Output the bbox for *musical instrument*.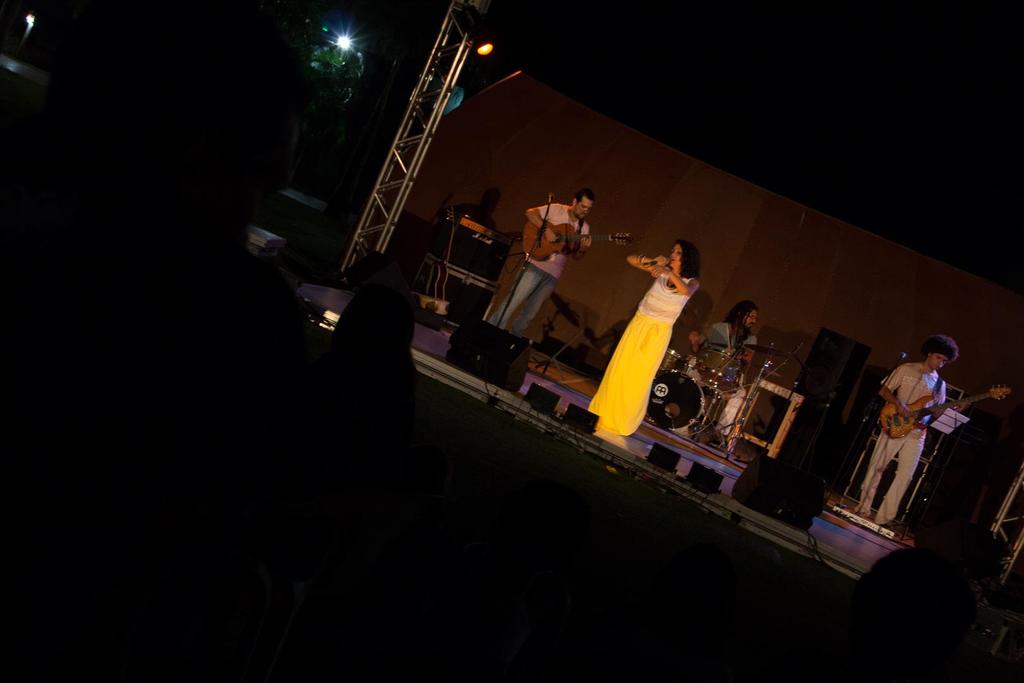
(left=652, top=366, right=721, bottom=427).
